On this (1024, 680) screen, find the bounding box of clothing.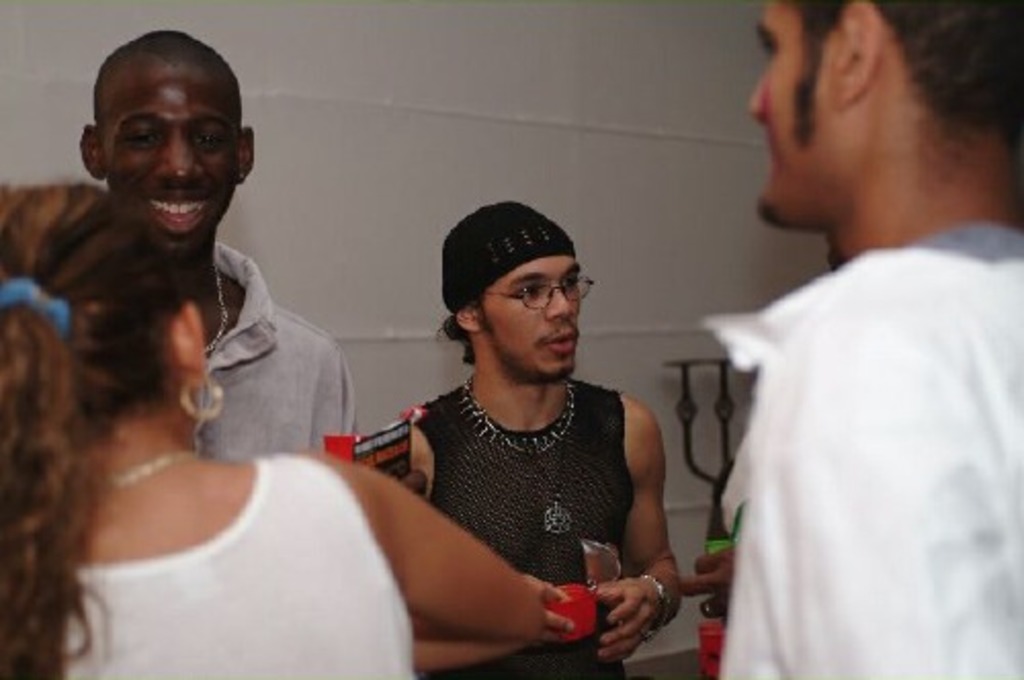
Bounding box: [203,242,360,471].
